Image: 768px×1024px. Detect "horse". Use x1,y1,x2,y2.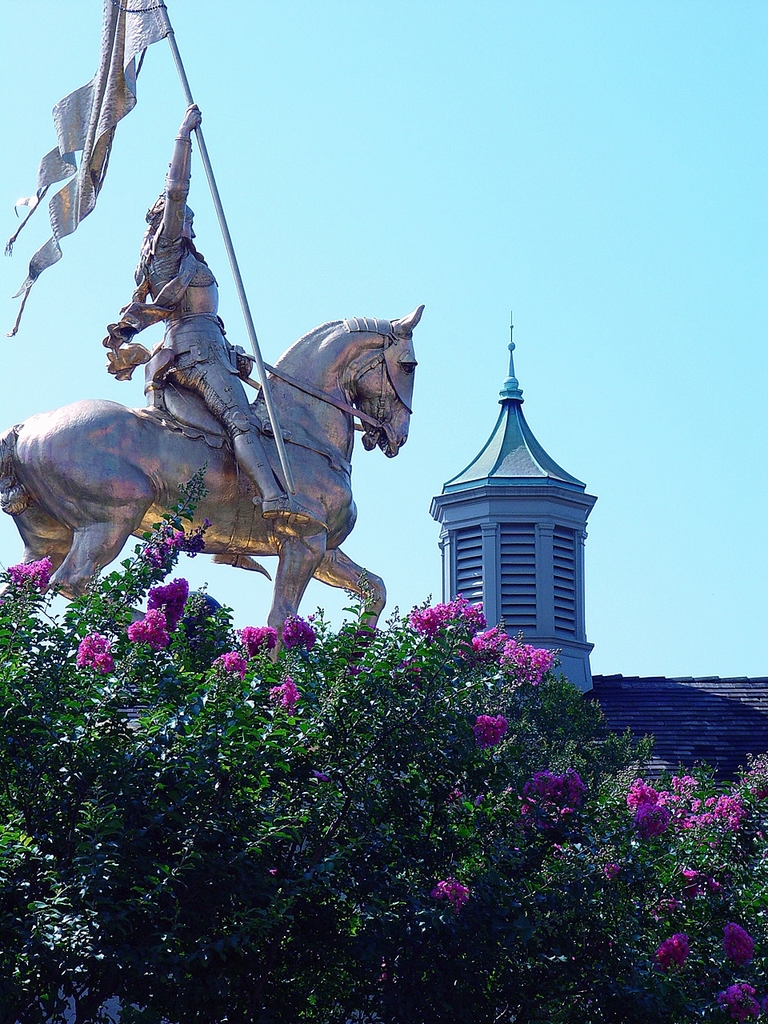
0,297,427,666.
